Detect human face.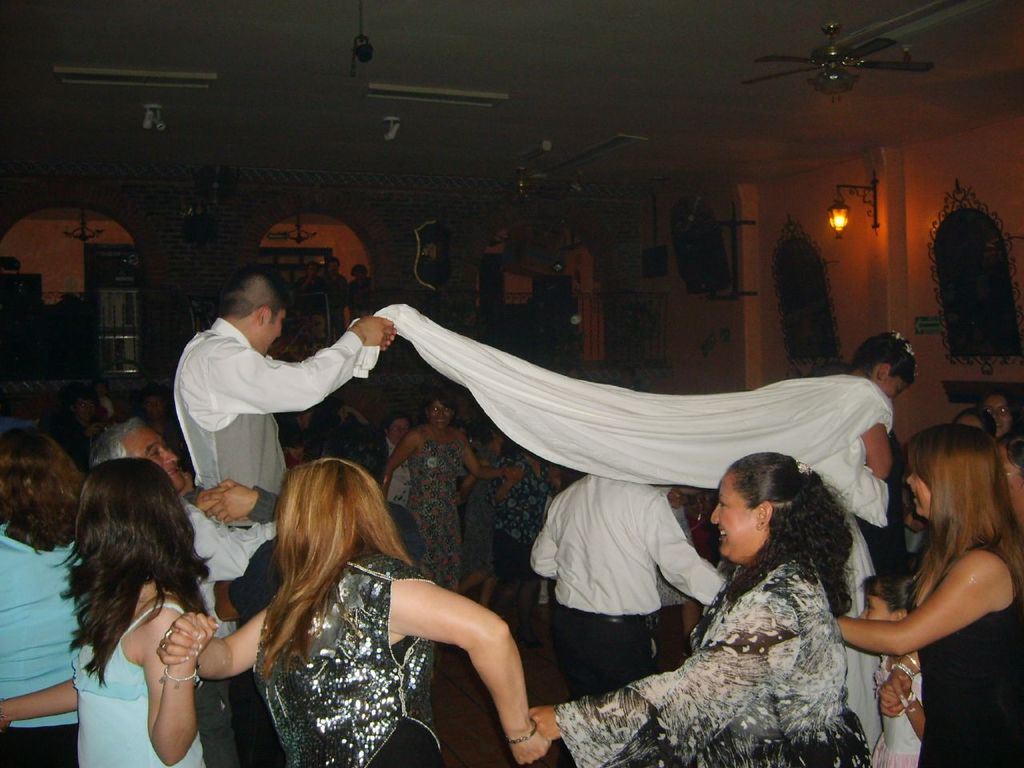
Detected at 386:422:406:442.
